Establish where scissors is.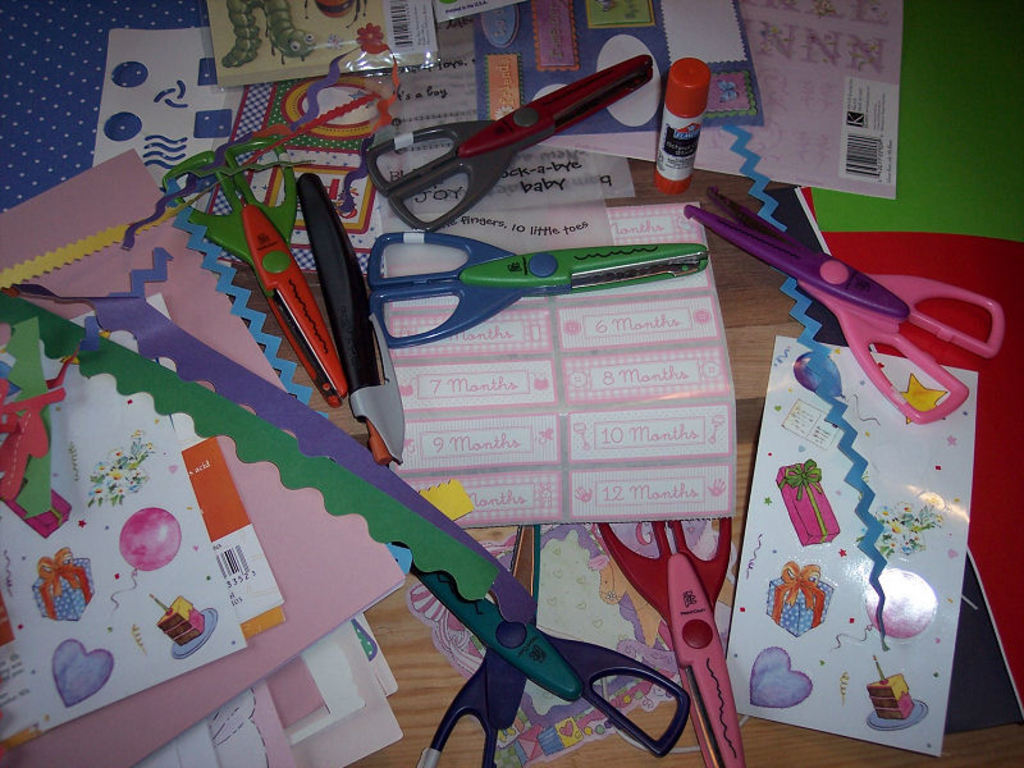
Established at [675,179,1005,424].
